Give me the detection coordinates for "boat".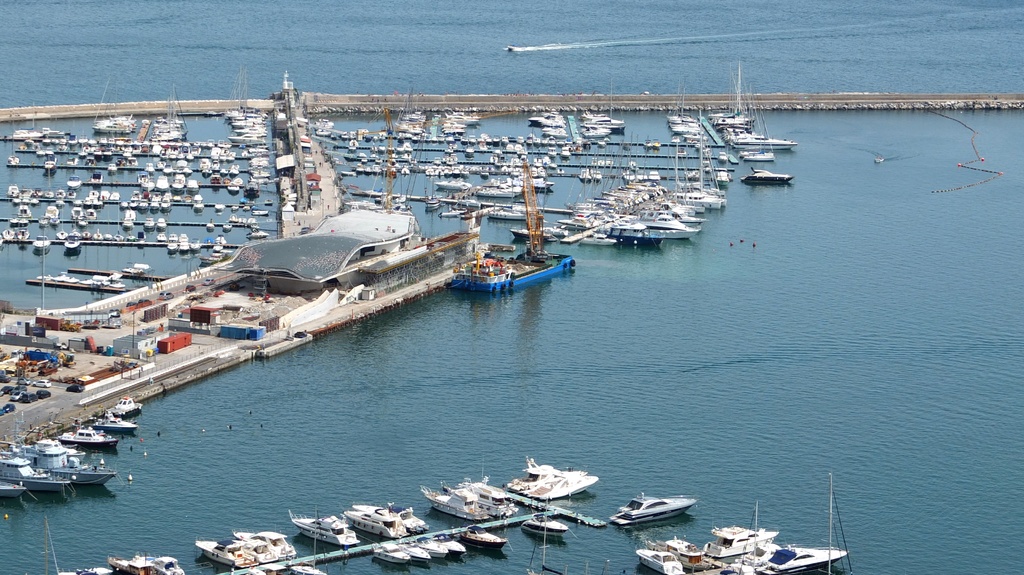
rect(139, 235, 145, 240).
